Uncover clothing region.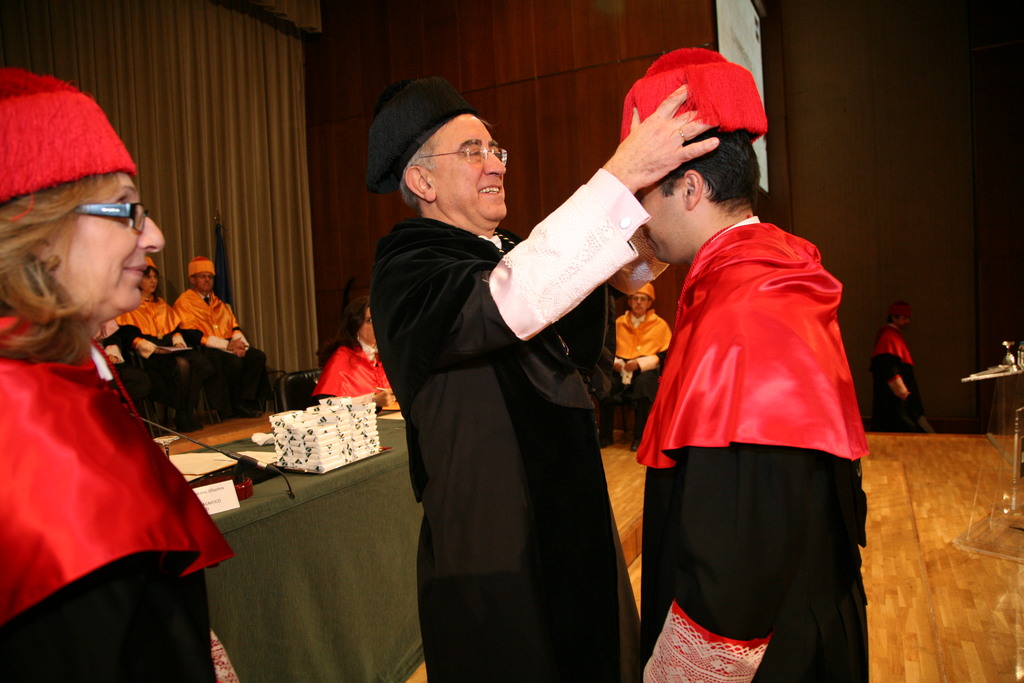
Uncovered: pyautogui.locateOnScreen(369, 168, 671, 682).
